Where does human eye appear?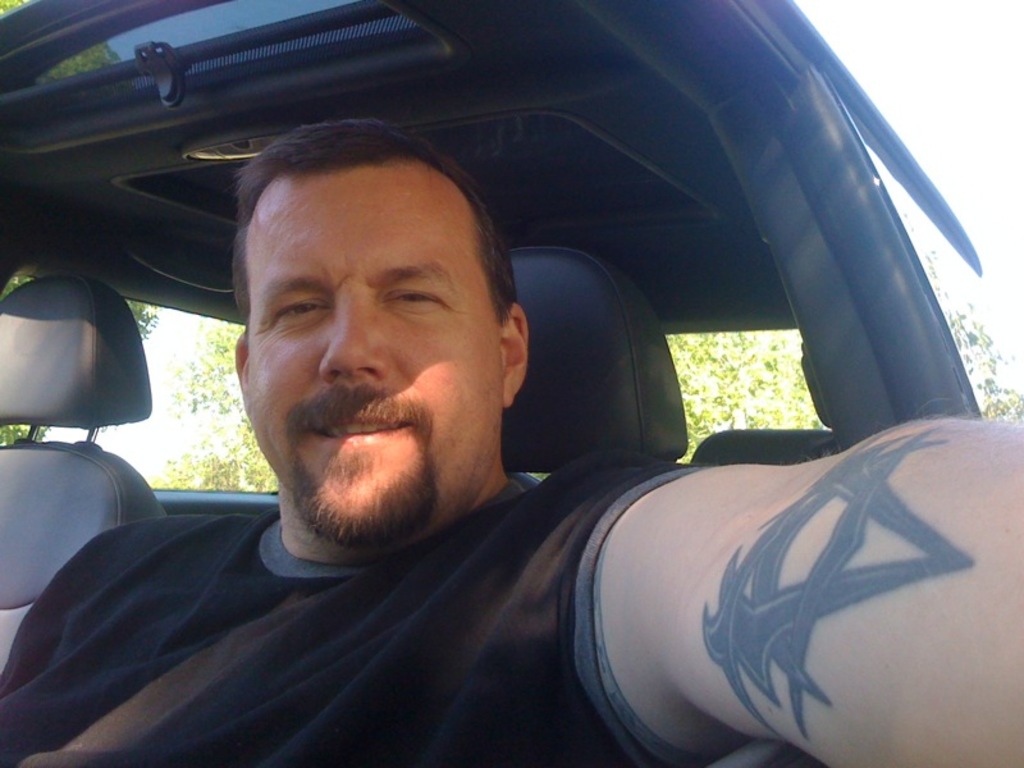
Appears at box(266, 294, 329, 317).
